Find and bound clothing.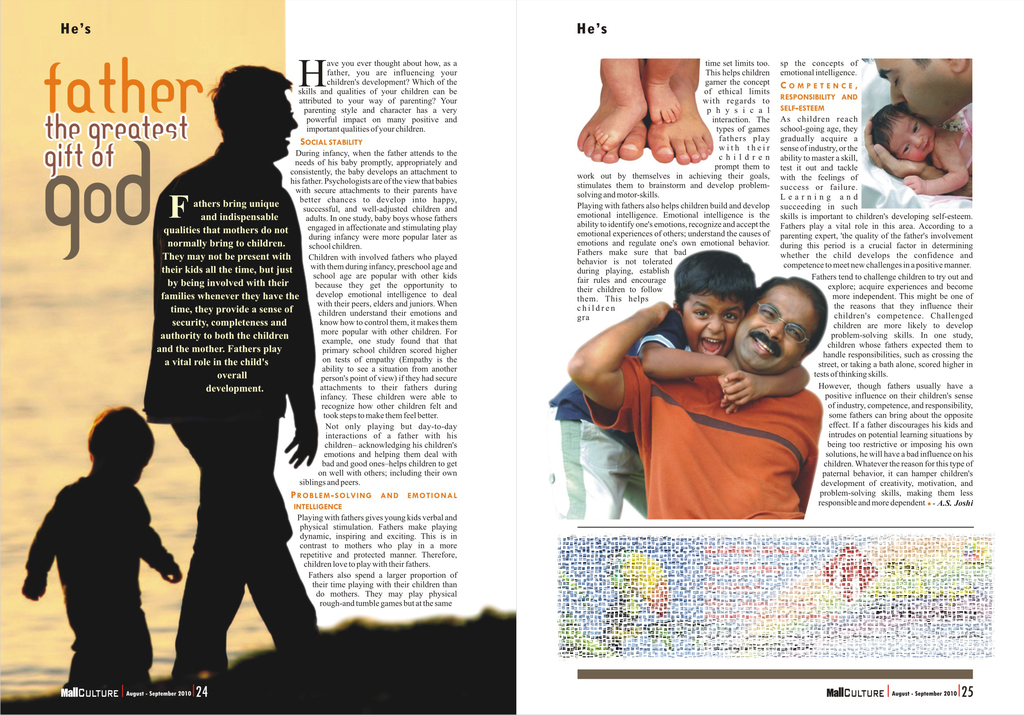
Bound: {"x1": 22, "y1": 469, "x2": 178, "y2": 701}.
